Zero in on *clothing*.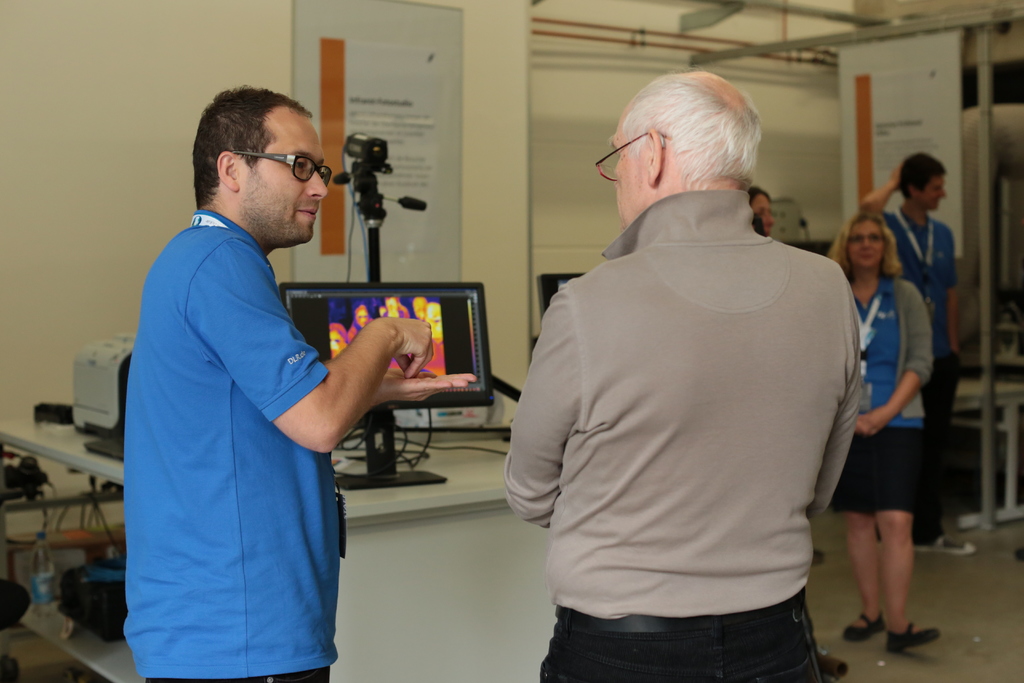
Zeroed in: 518/141/879/682.
